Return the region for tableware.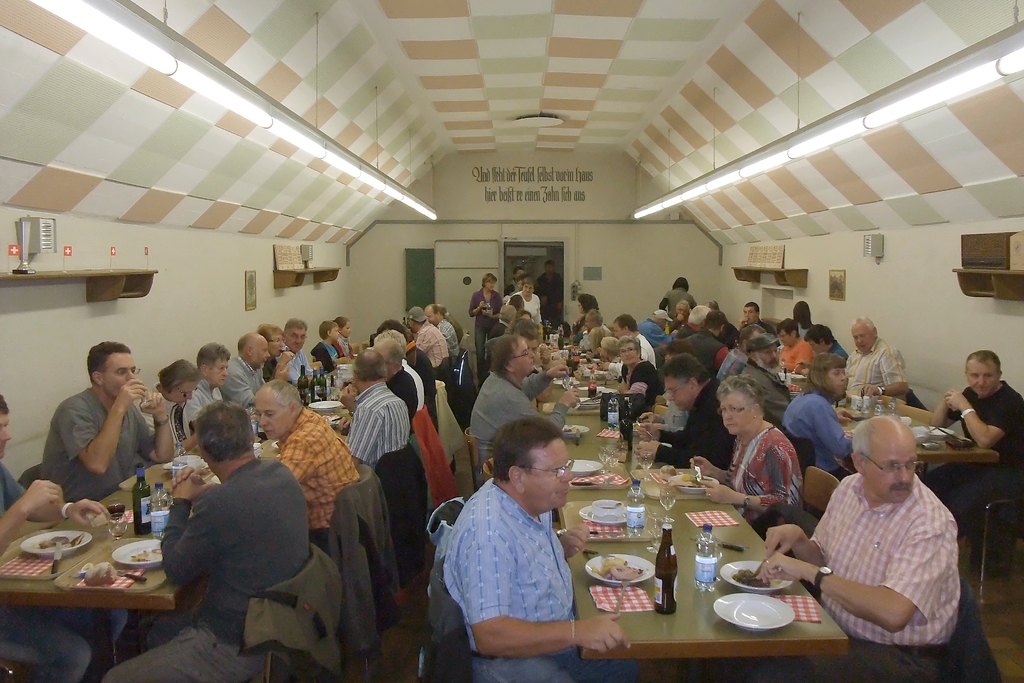
(left=596, top=440, right=616, bottom=483).
